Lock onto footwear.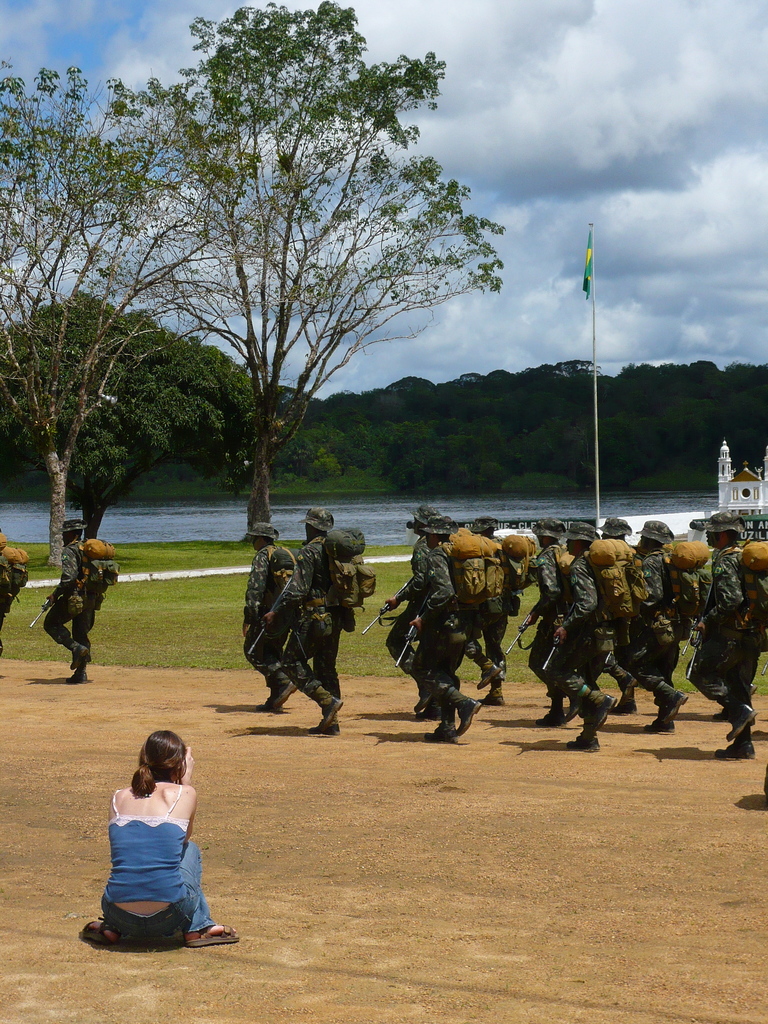
Locked: [left=714, top=741, right=757, bottom=764].
